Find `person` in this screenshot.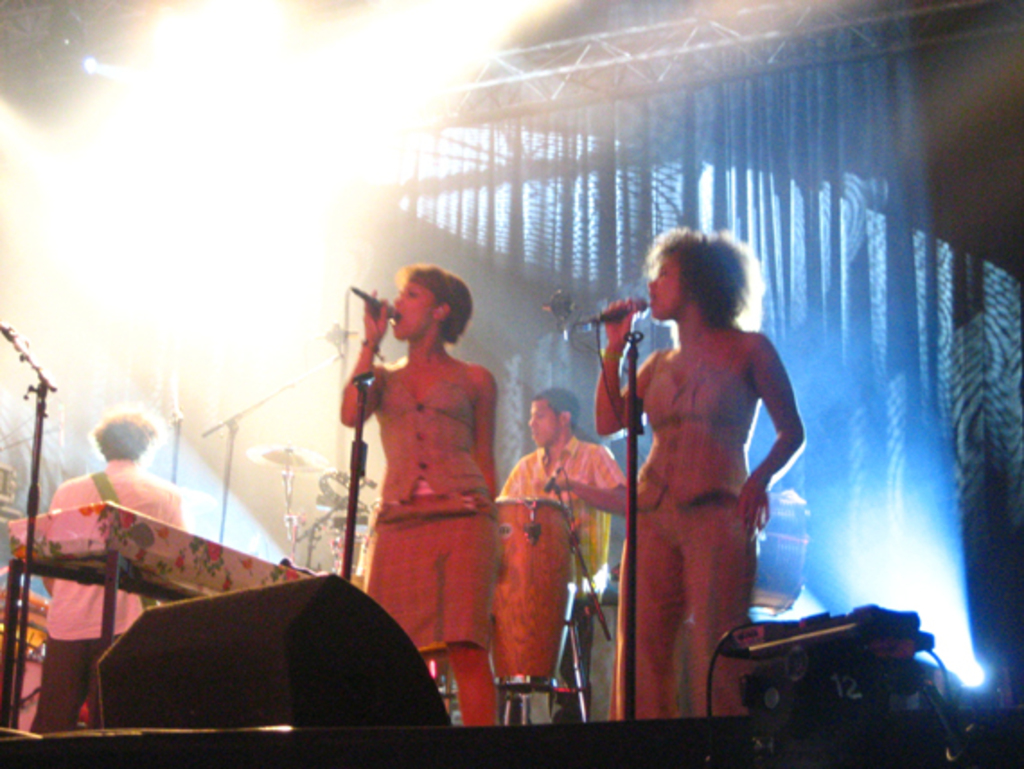
The bounding box for `person` is <bbox>499, 388, 632, 720</bbox>.
